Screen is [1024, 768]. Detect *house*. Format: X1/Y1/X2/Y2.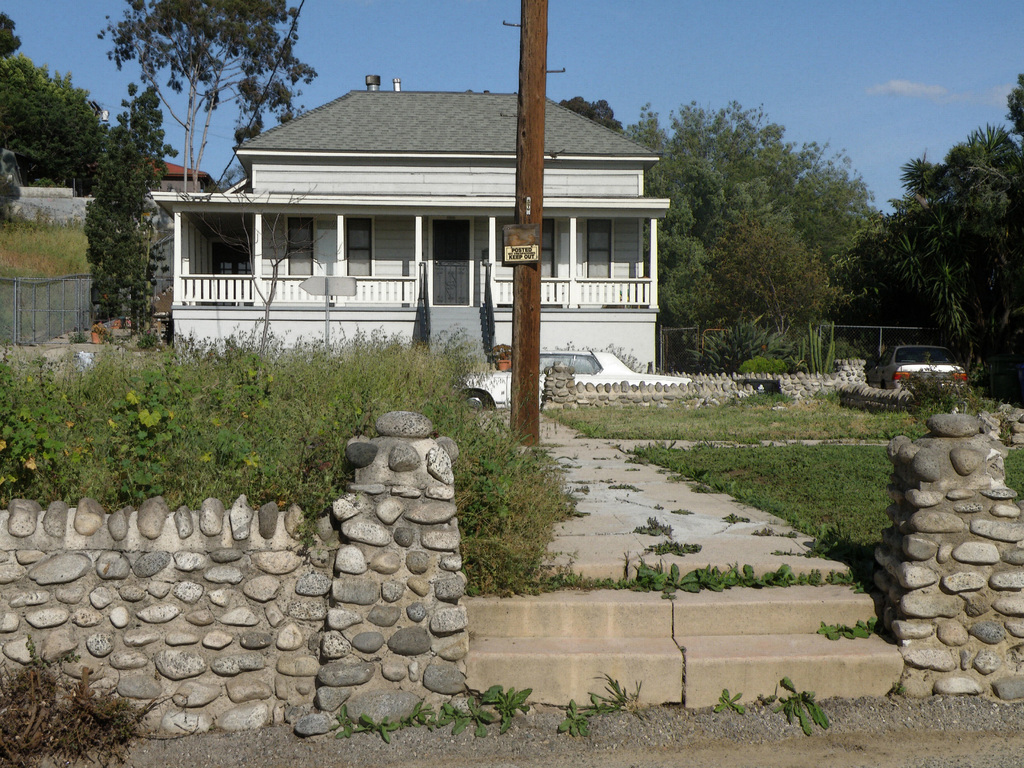
144/81/705/398.
